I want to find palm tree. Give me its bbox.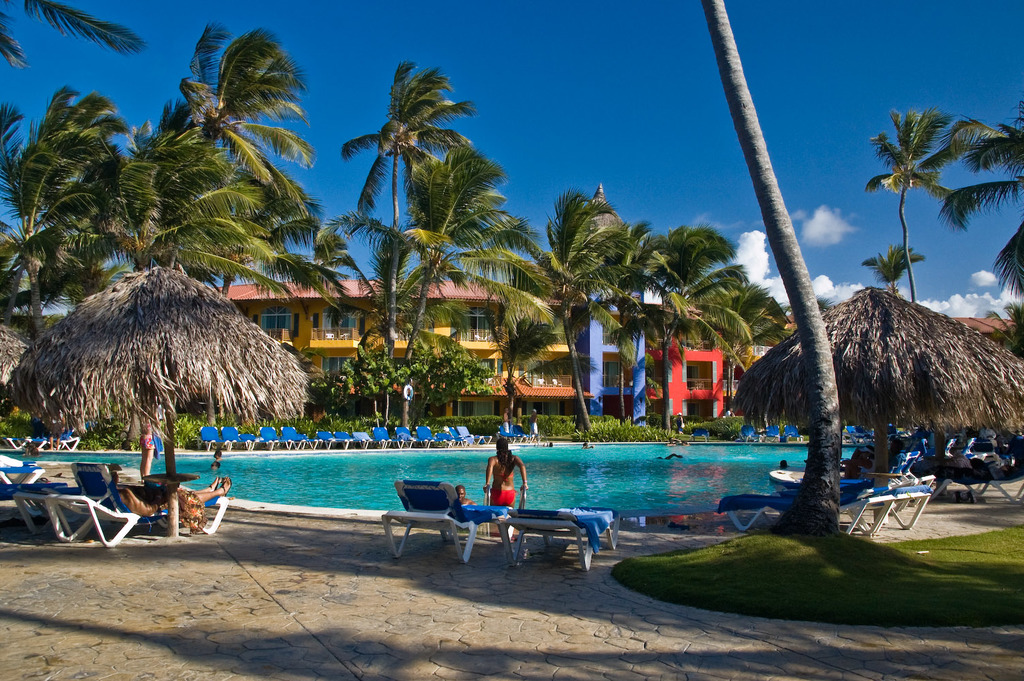
detection(164, 27, 290, 197).
